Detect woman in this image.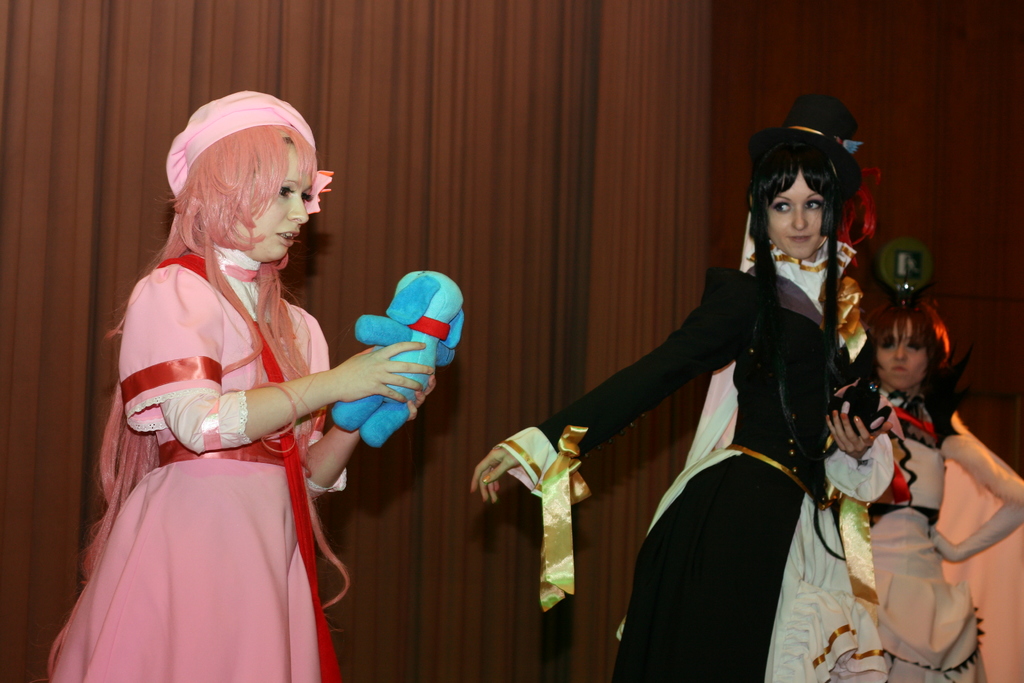
Detection: [x1=45, y1=90, x2=432, y2=682].
